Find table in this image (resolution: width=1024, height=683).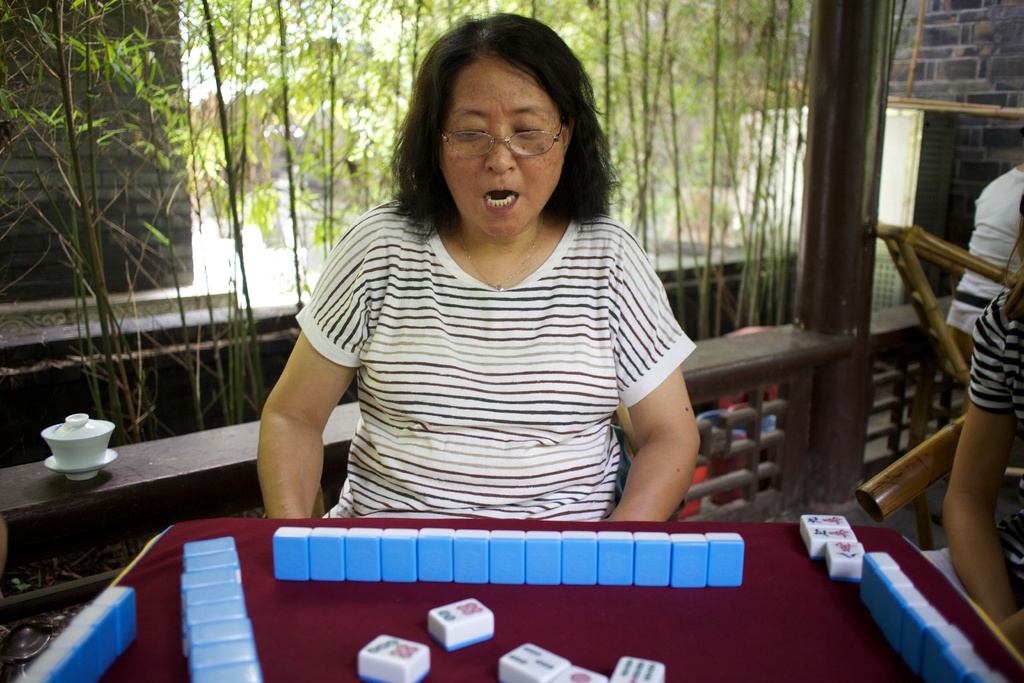
select_region(70, 481, 942, 668).
